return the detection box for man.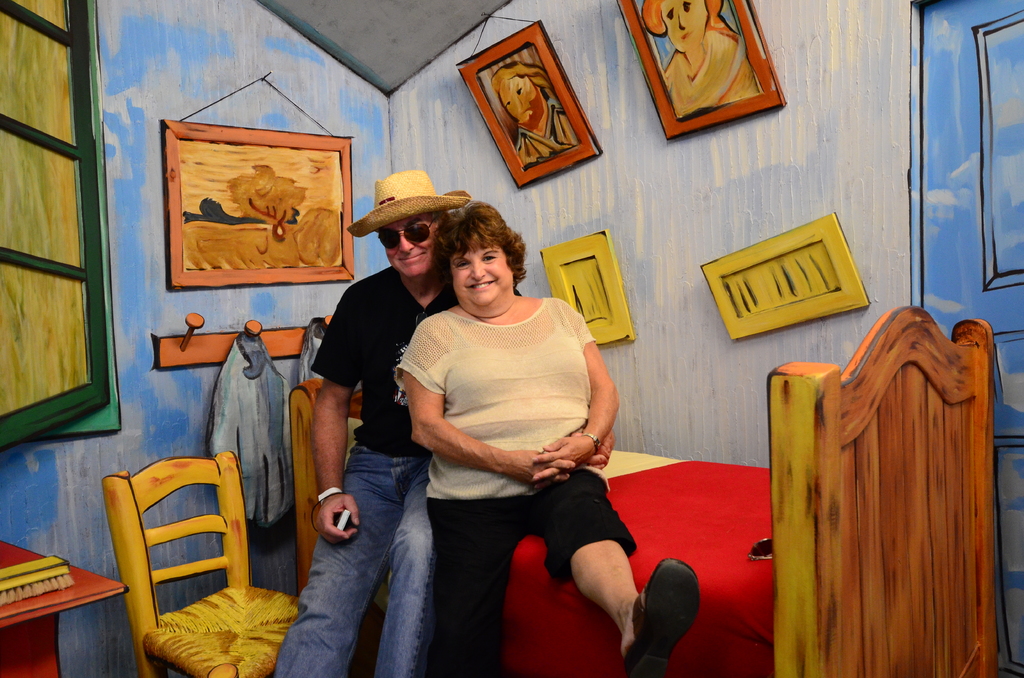
box=[283, 218, 468, 658].
